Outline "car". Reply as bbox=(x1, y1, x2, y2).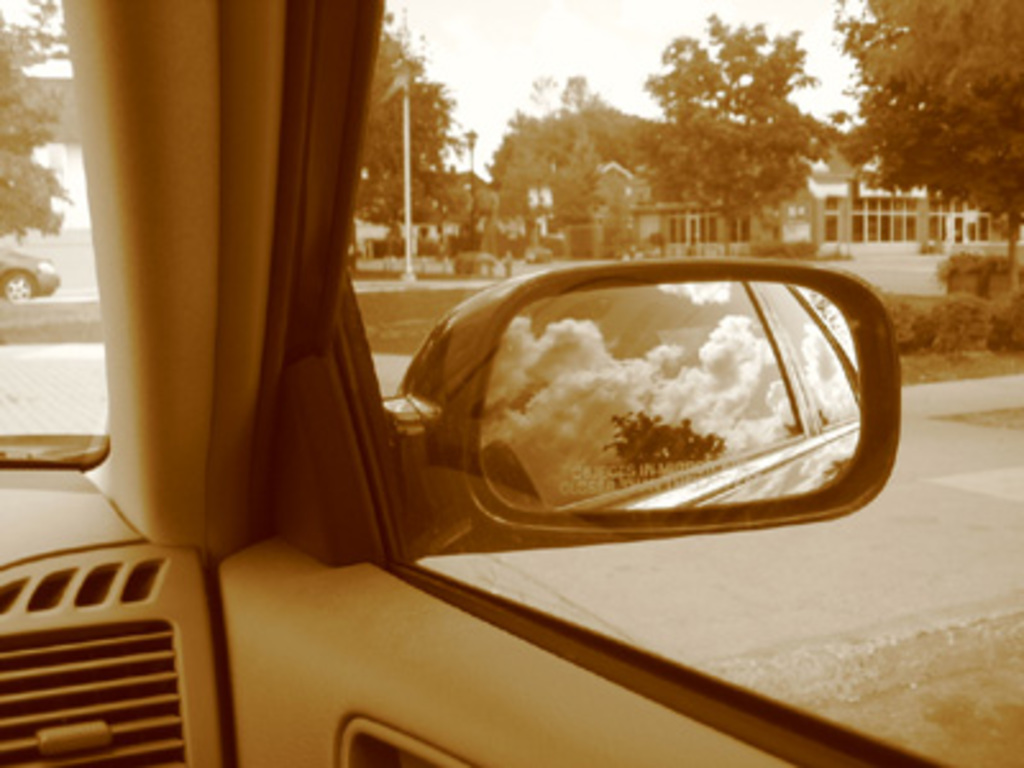
bbox=(0, 0, 1021, 765).
